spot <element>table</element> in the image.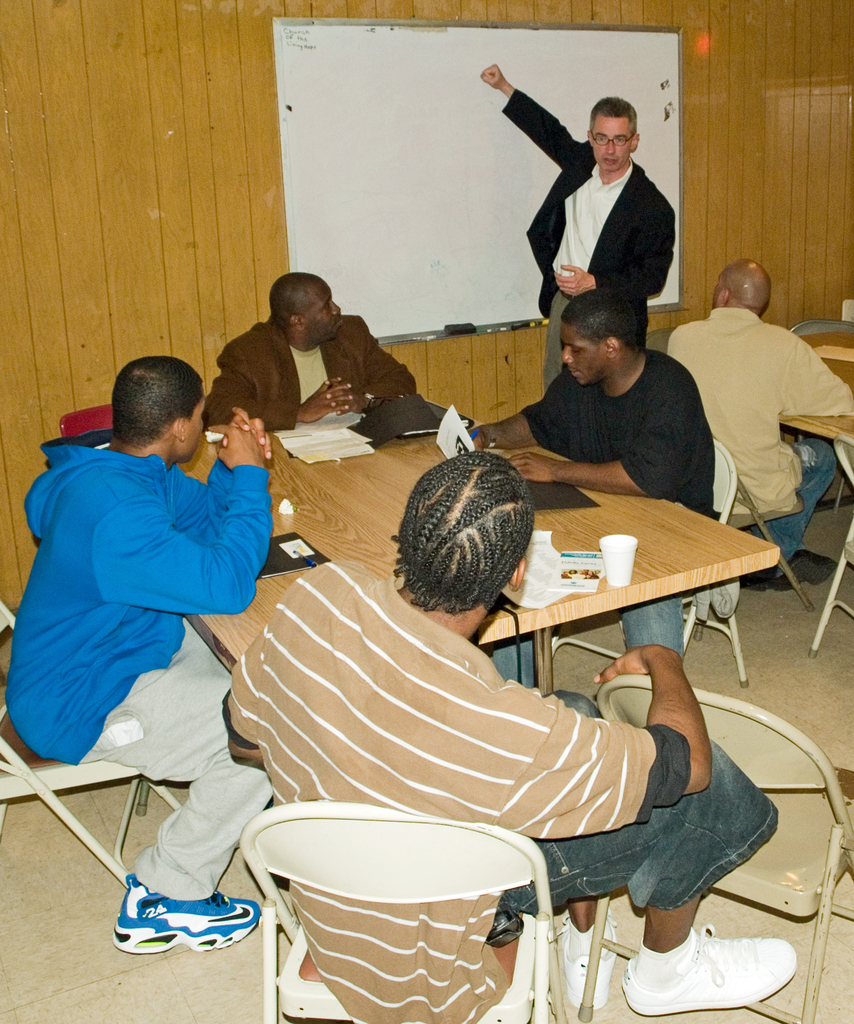
<element>table</element> found at pyautogui.locateOnScreen(780, 330, 853, 655).
